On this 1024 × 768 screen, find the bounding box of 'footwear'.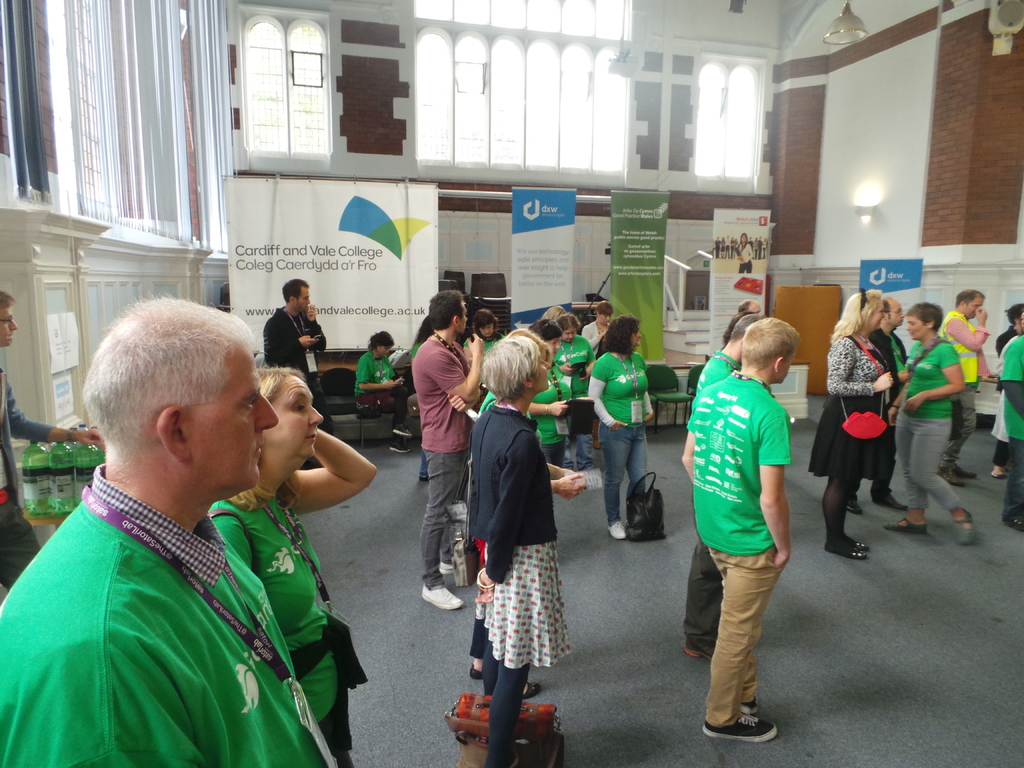
Bounding box: BBox(879, 495, 911, 509).
